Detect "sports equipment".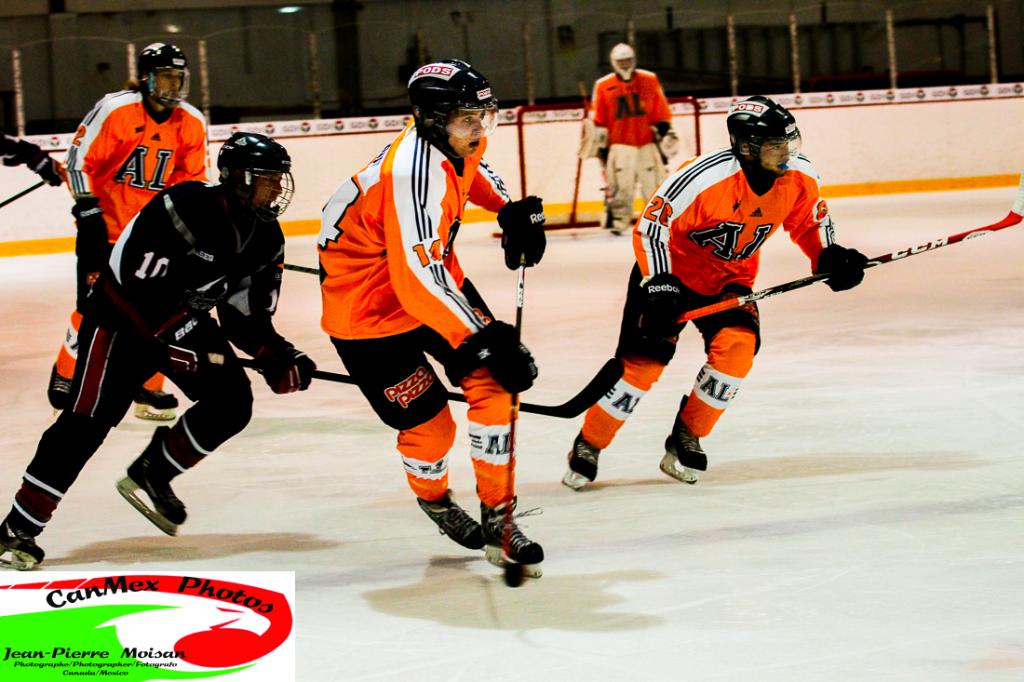
Detected at x1=559 y1=431 x2=600 y2=489.
